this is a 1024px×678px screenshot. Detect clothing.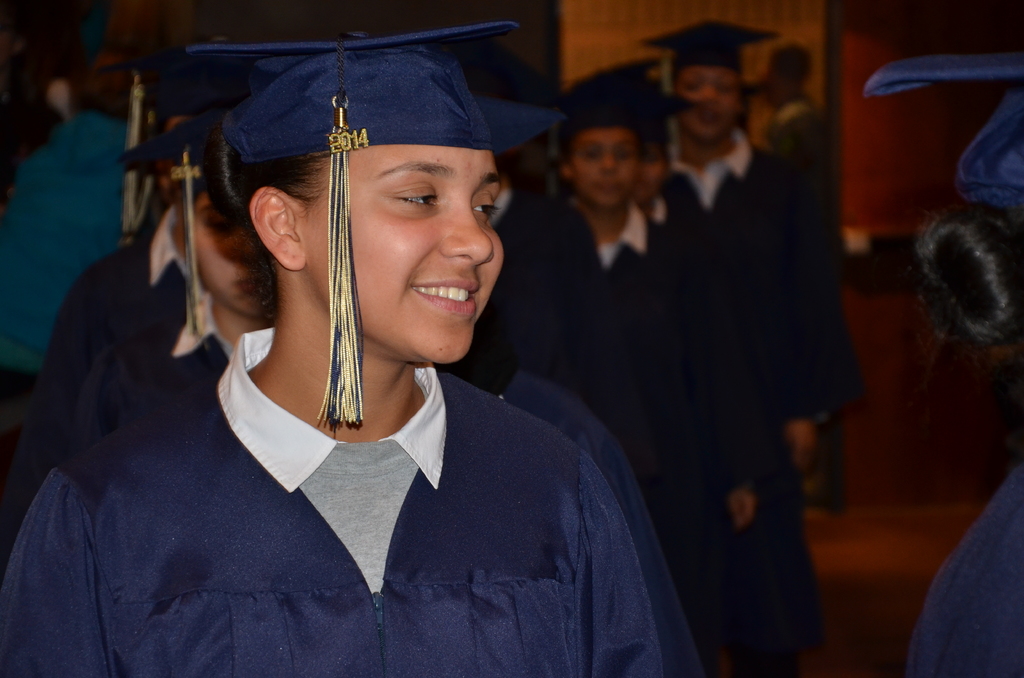
649, 161, 788, 676.
